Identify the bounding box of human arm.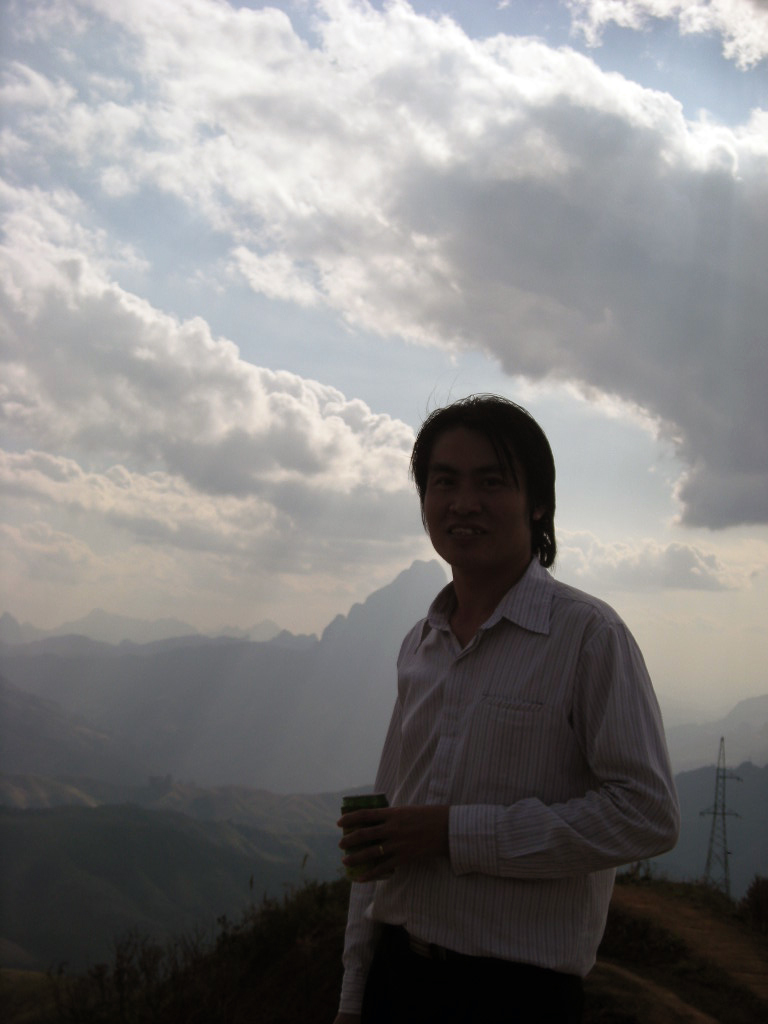
329 629 680 863.
